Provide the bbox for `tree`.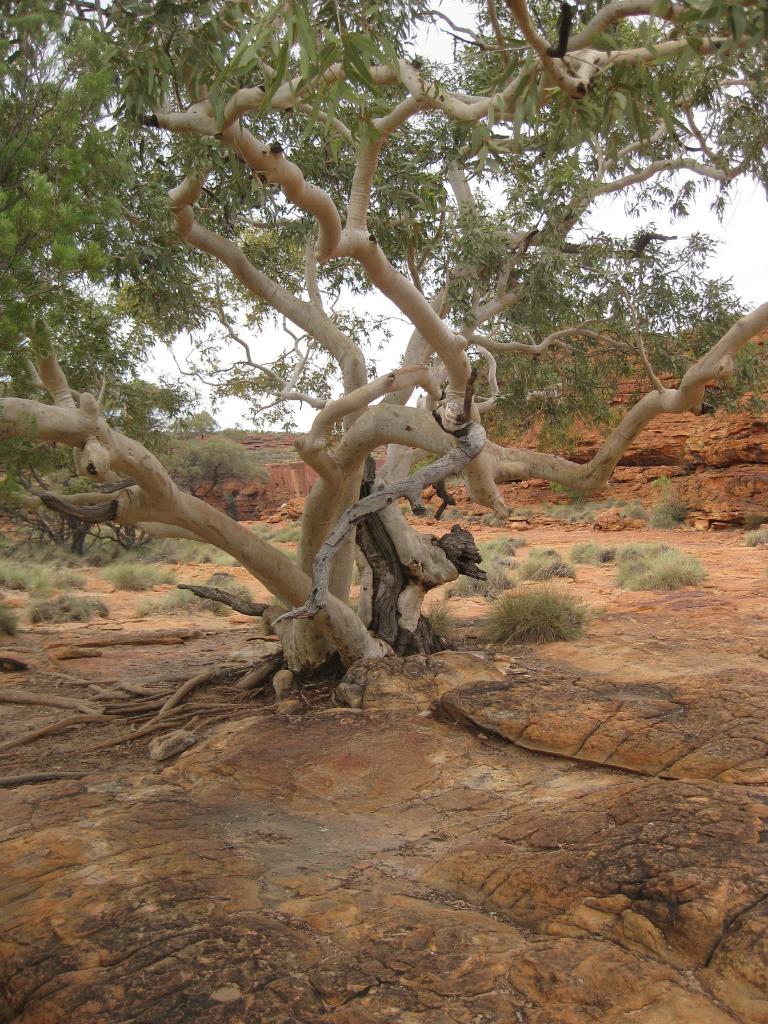
0, 0, 767, 698.
